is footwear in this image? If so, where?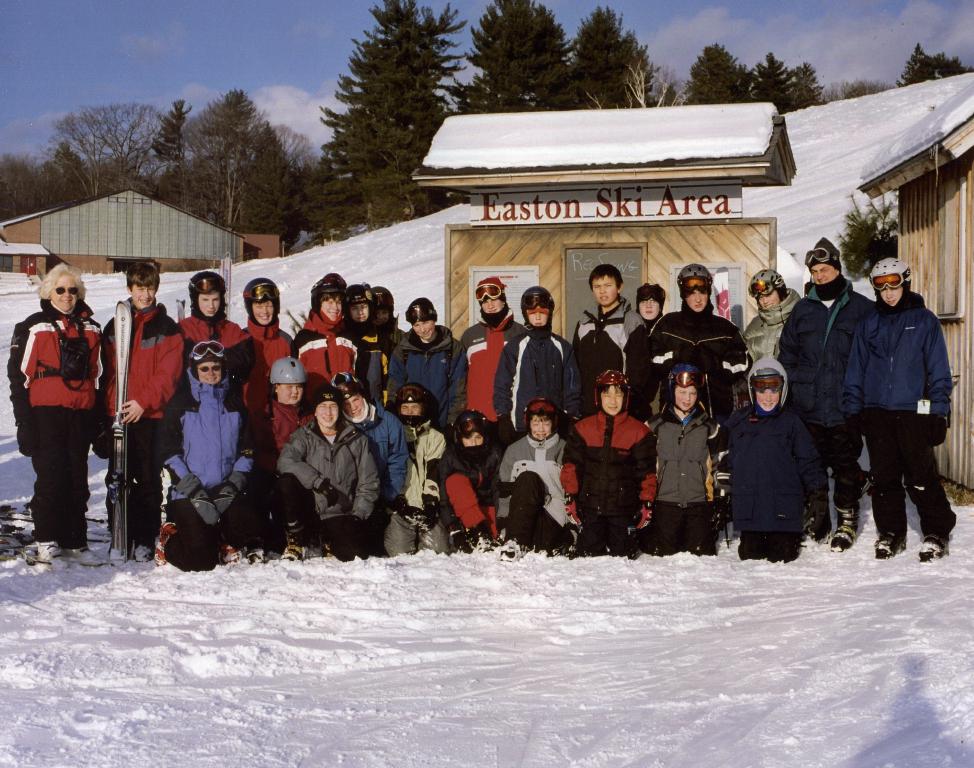
Yes, at 284:537:310:561.
